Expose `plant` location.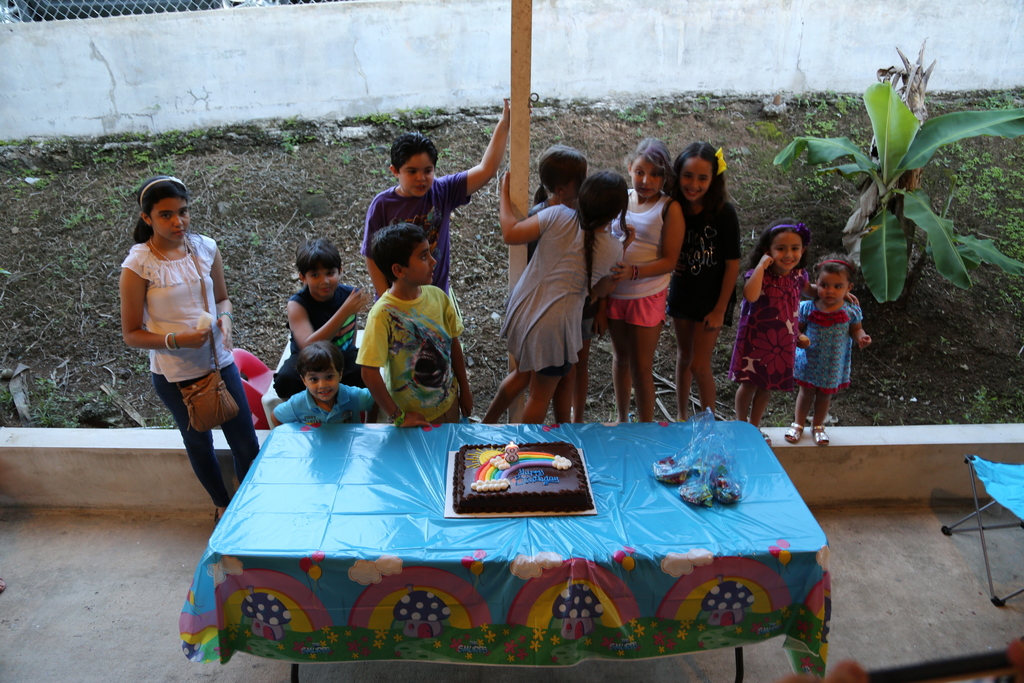
Exposed at detection(115, 147, 124, 162).
